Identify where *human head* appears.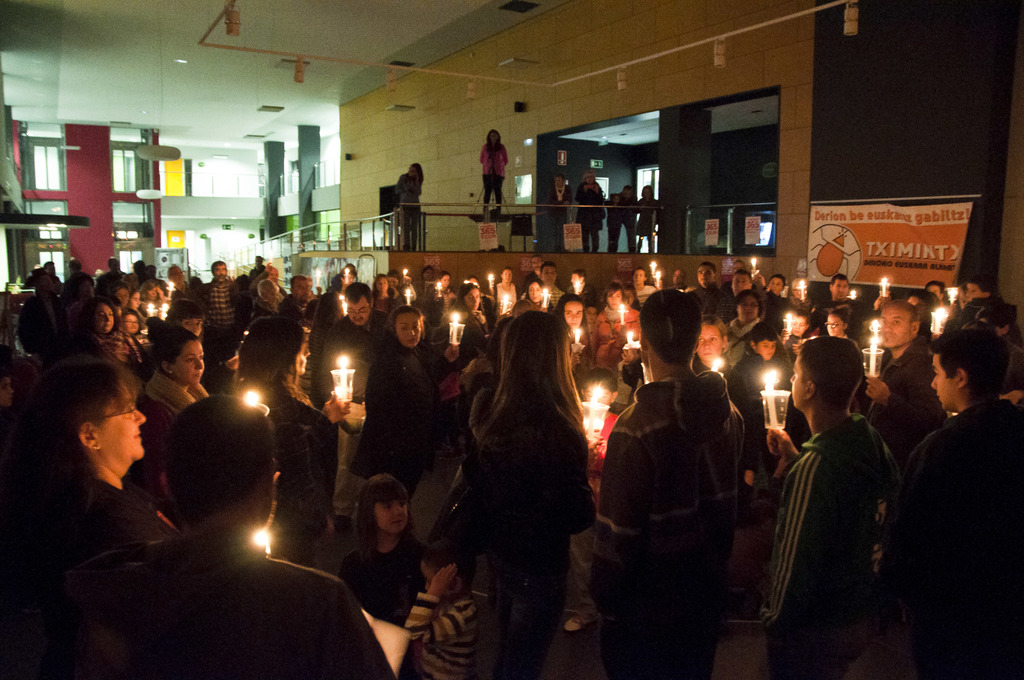
Appears at detection(435, 270, 450, 288).
